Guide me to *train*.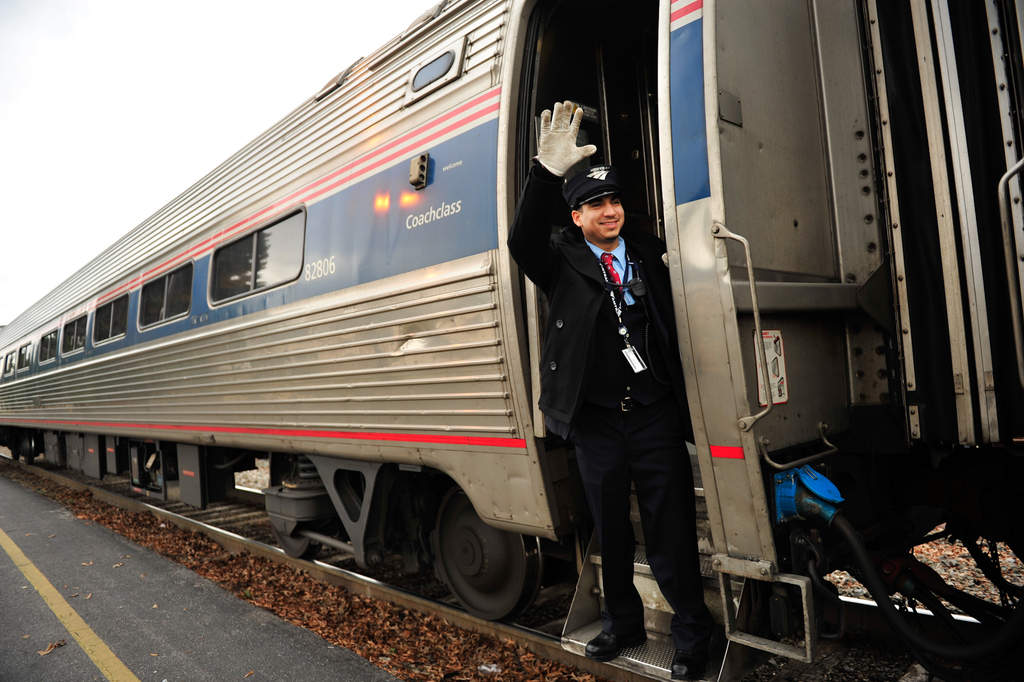
Guidance: BBox(0, 1, 1023, 681).
